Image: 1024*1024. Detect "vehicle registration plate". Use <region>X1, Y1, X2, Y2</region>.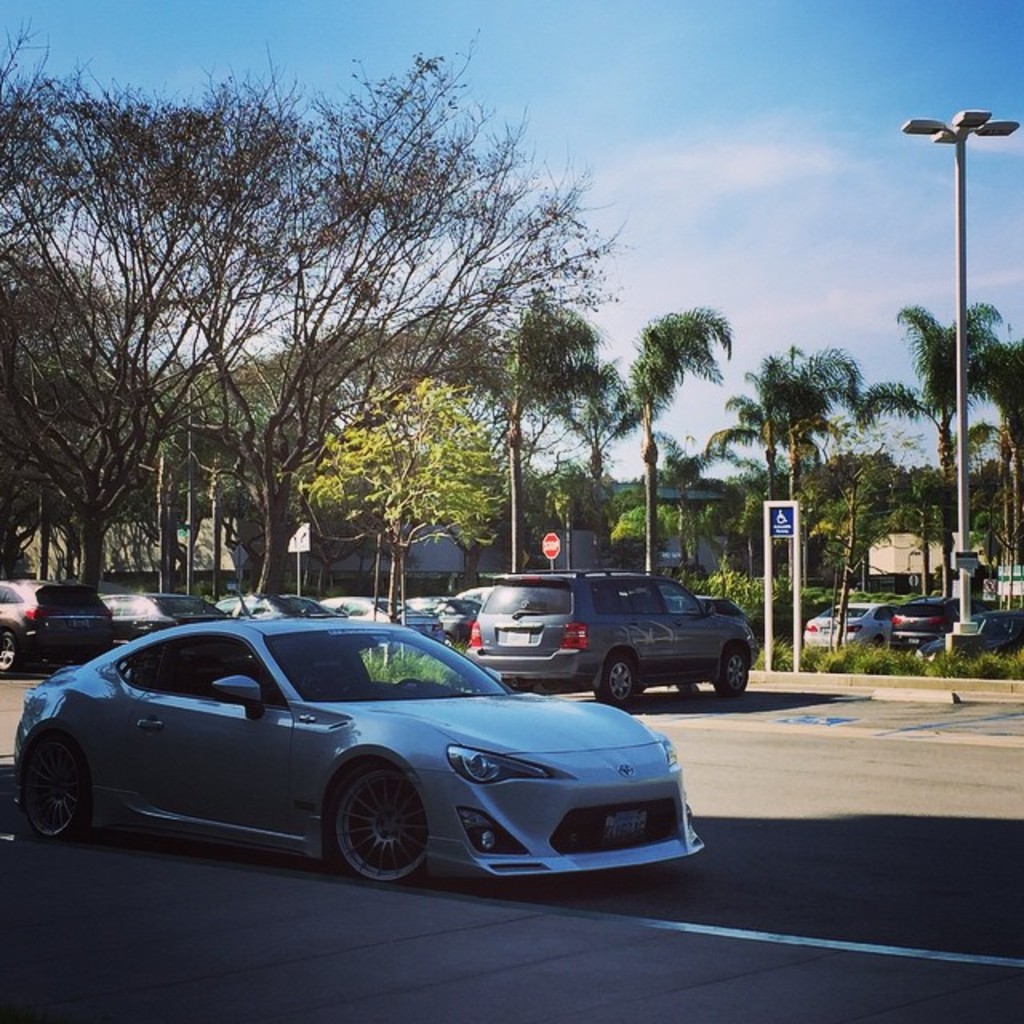
<region>606, 813, 646, 848</region>.
